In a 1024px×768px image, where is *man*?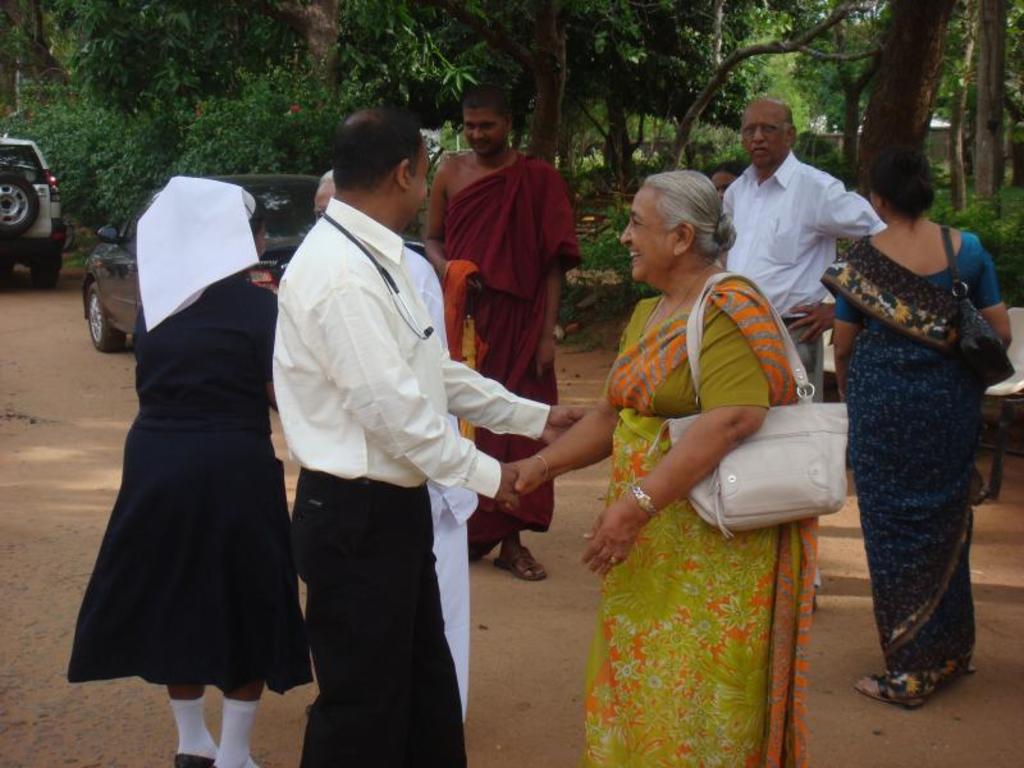
(716, 99, 886, 403).
